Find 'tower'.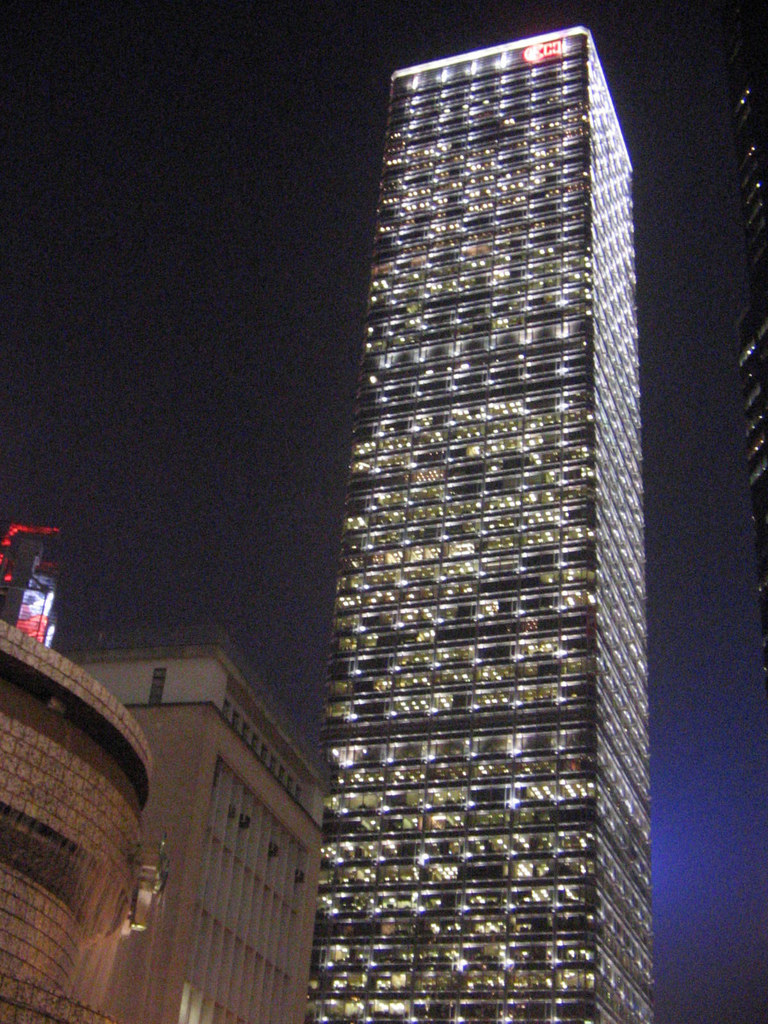
left=49, top=631, right=341, bottom=1023.
